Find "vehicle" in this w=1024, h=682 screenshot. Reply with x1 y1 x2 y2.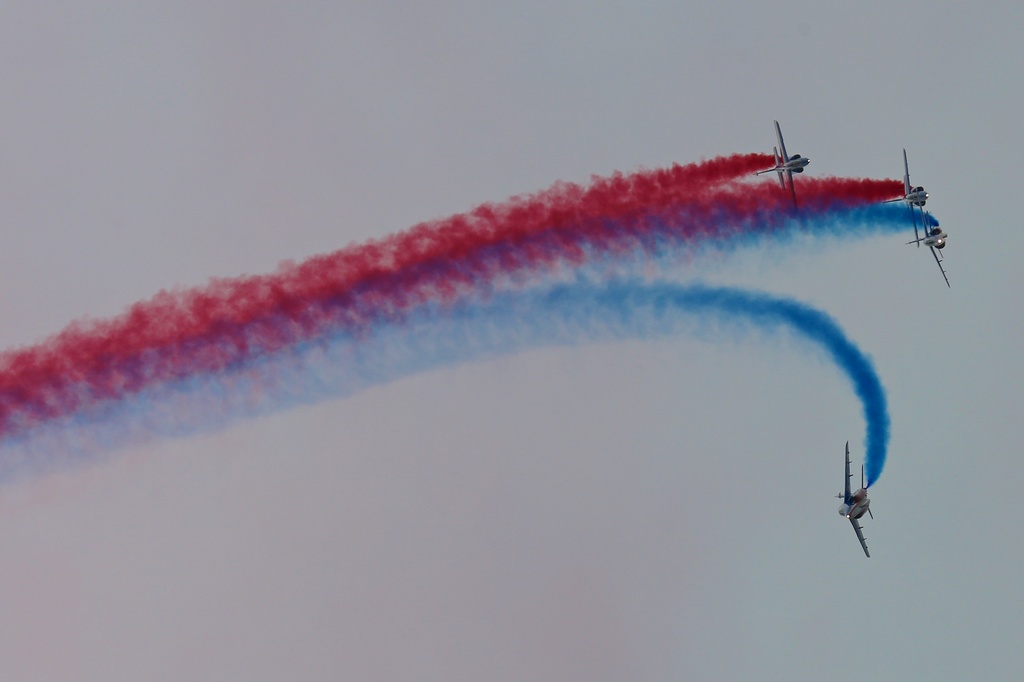
909 207 953 284.
